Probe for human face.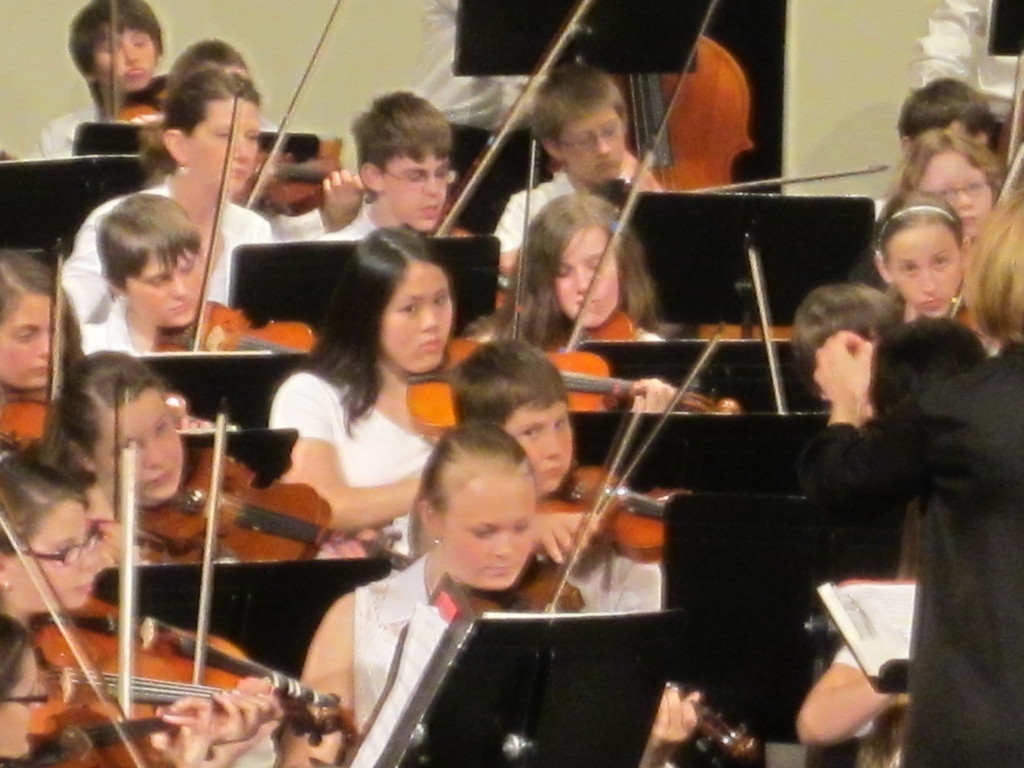
Probe result: <bbox>386, 145, 447, 233</bbox>.
